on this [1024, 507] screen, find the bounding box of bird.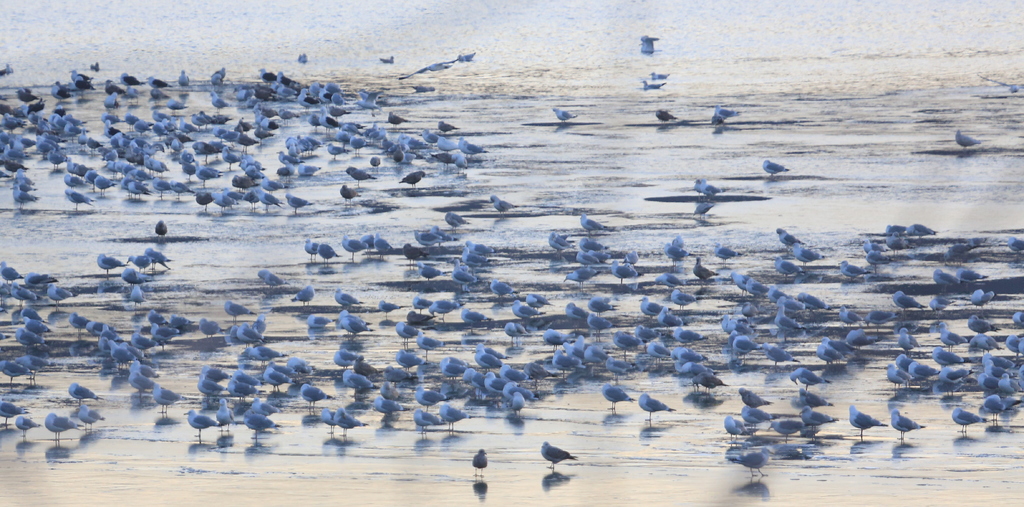
Bounding box: 882, 220, 906, 237.
